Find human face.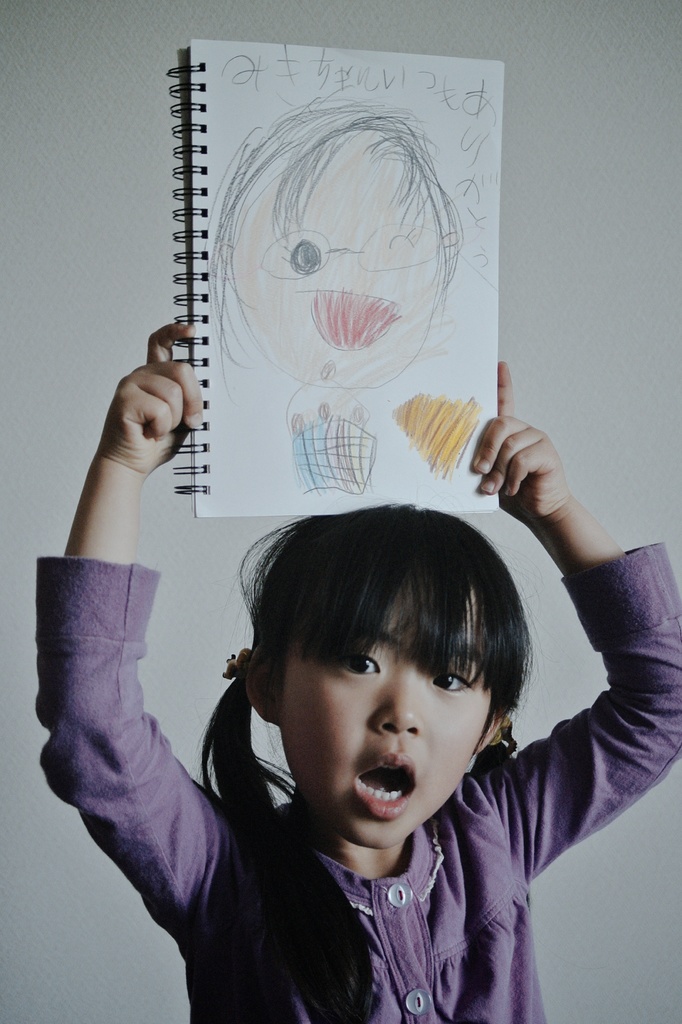
[228, 156, 443, 385].
